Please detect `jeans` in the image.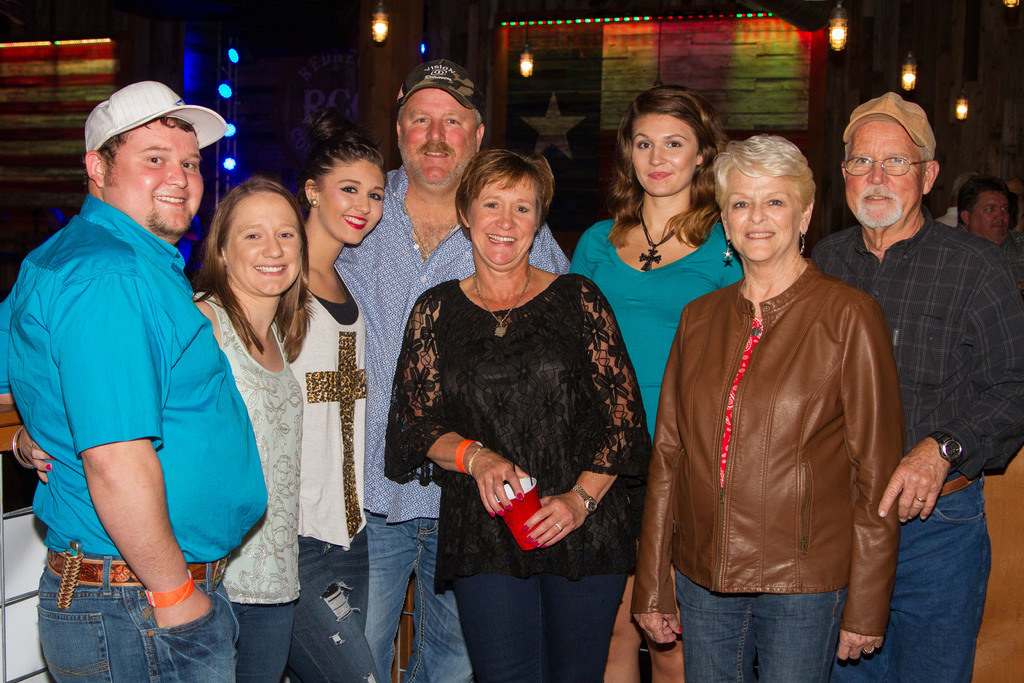
BBox(451, 577, 628, 682).
